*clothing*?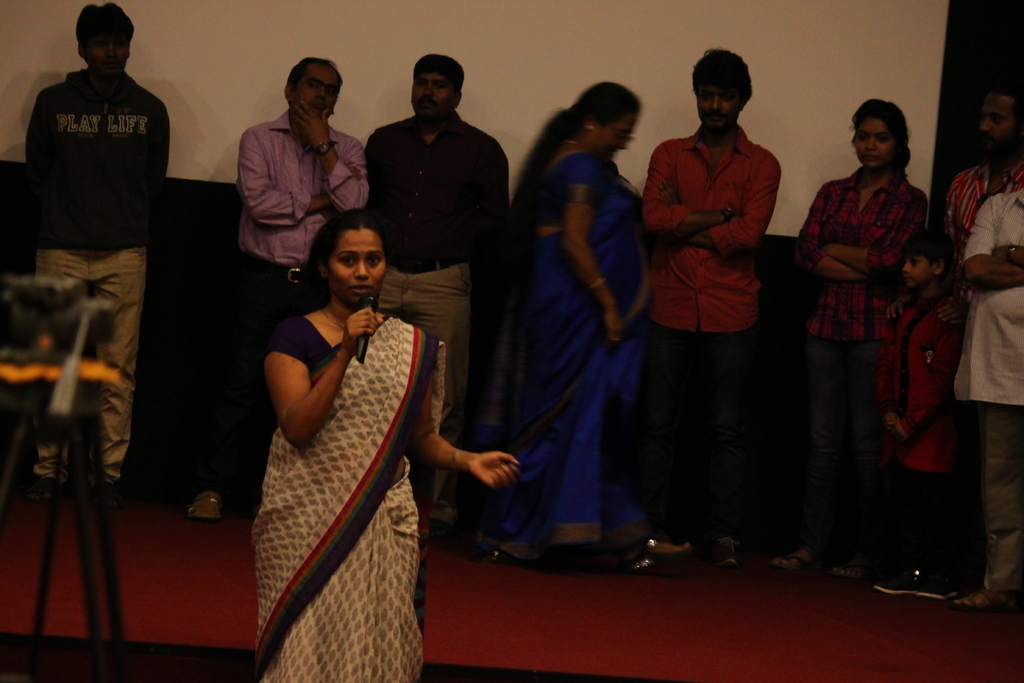
bbox=[973, 395, 1023, 603]
